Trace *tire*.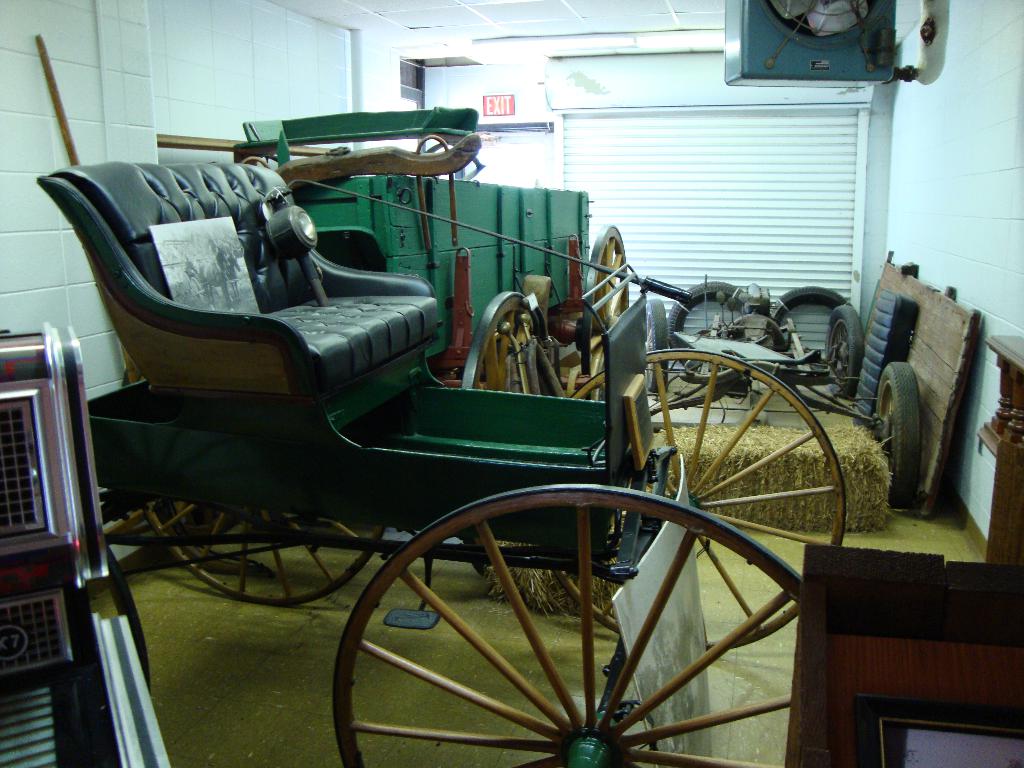
Traced to bbox(872, 362, 911, 502).
